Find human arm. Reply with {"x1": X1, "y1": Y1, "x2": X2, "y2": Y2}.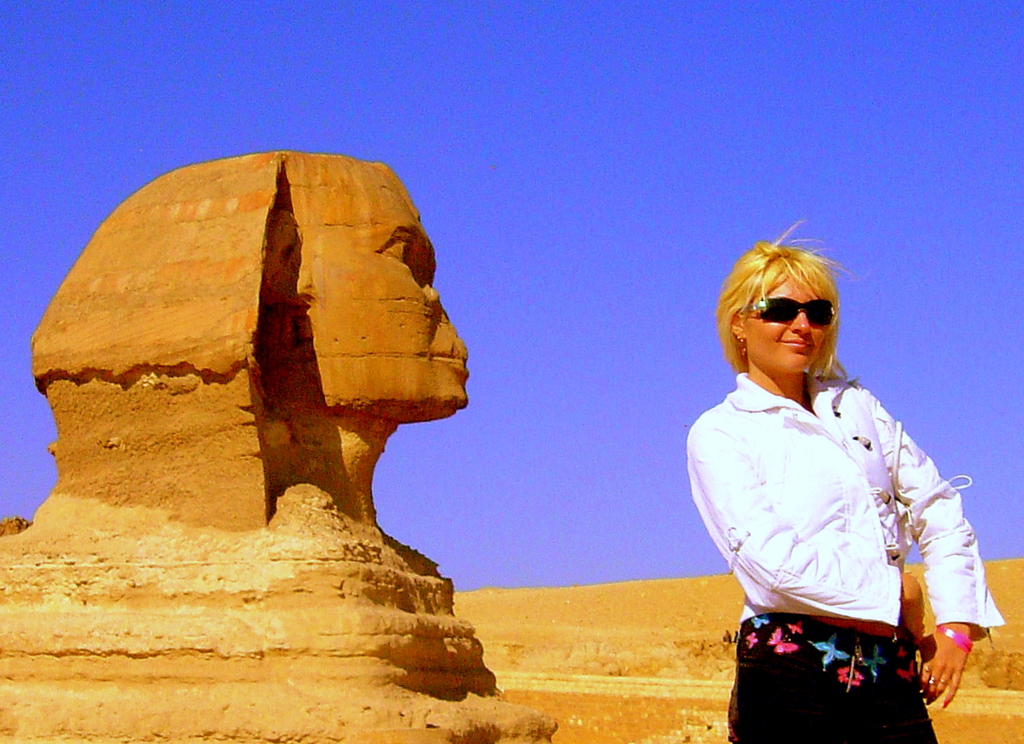
{"x1": 913, "y1": 476, "x2": 1003, "y2": 727}.
